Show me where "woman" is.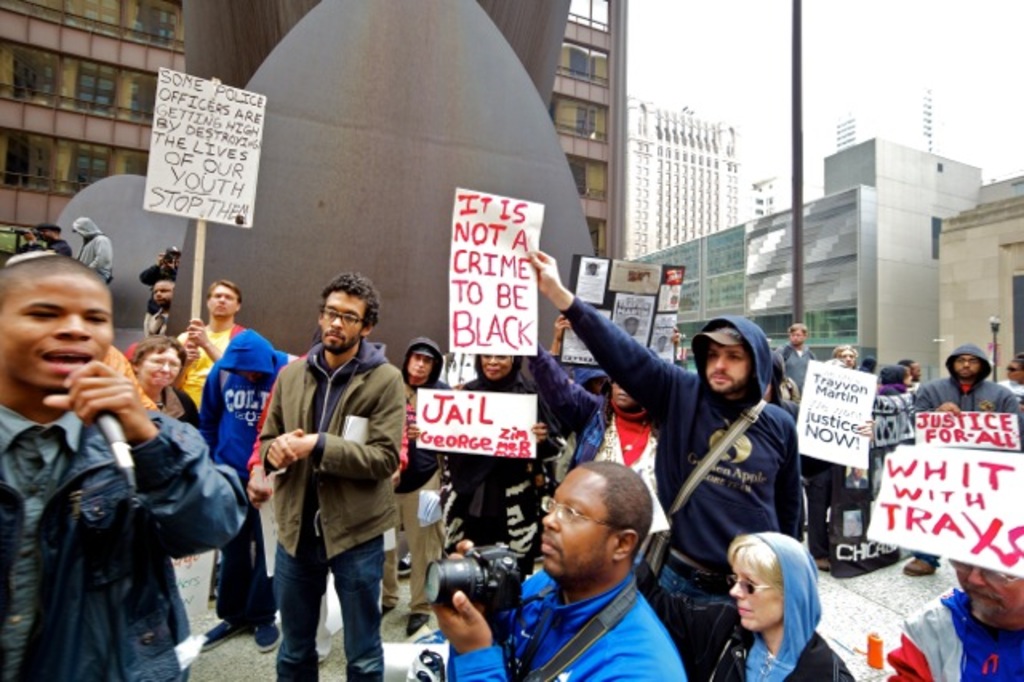
"woman" is at 826 335 861 368.
